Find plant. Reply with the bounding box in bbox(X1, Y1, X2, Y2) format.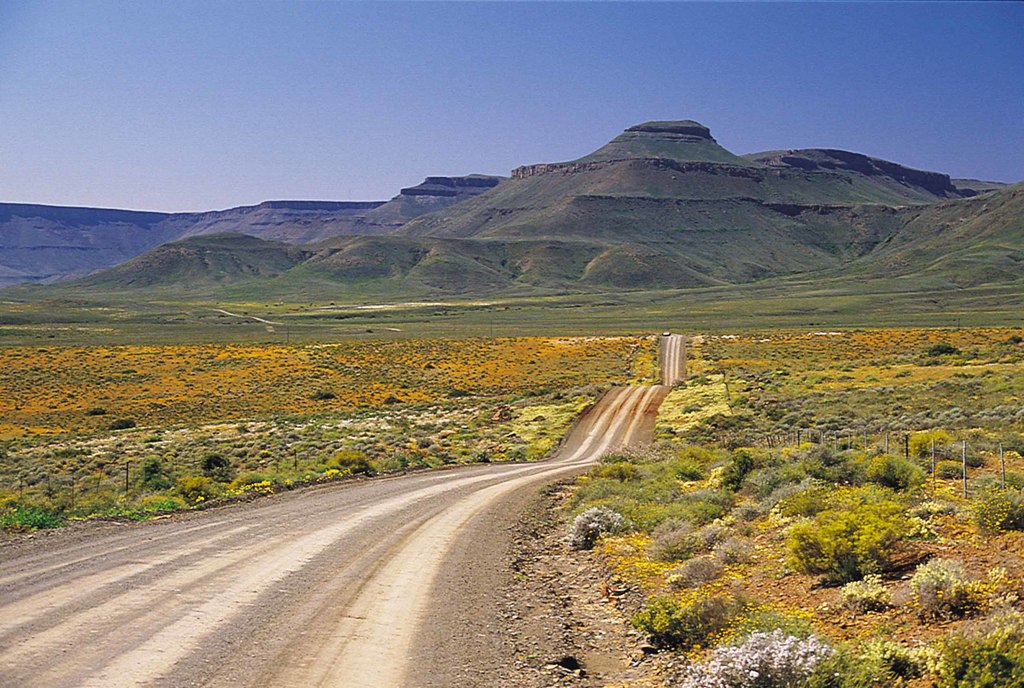
bbox(714, 538, 746, 570).
